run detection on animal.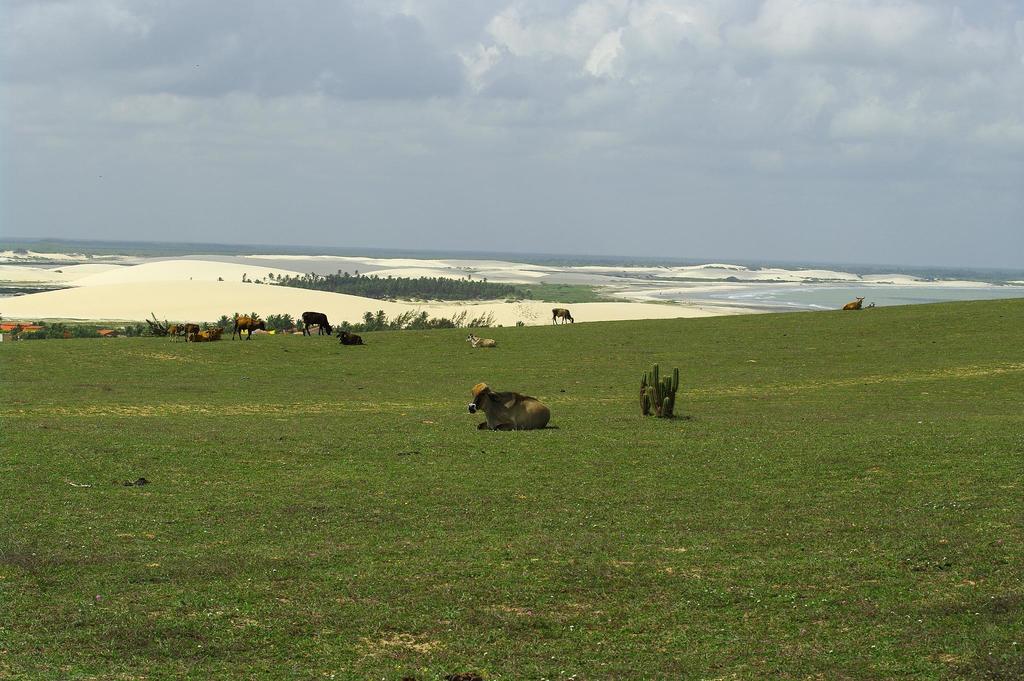
Result: 552/308/571/326.
